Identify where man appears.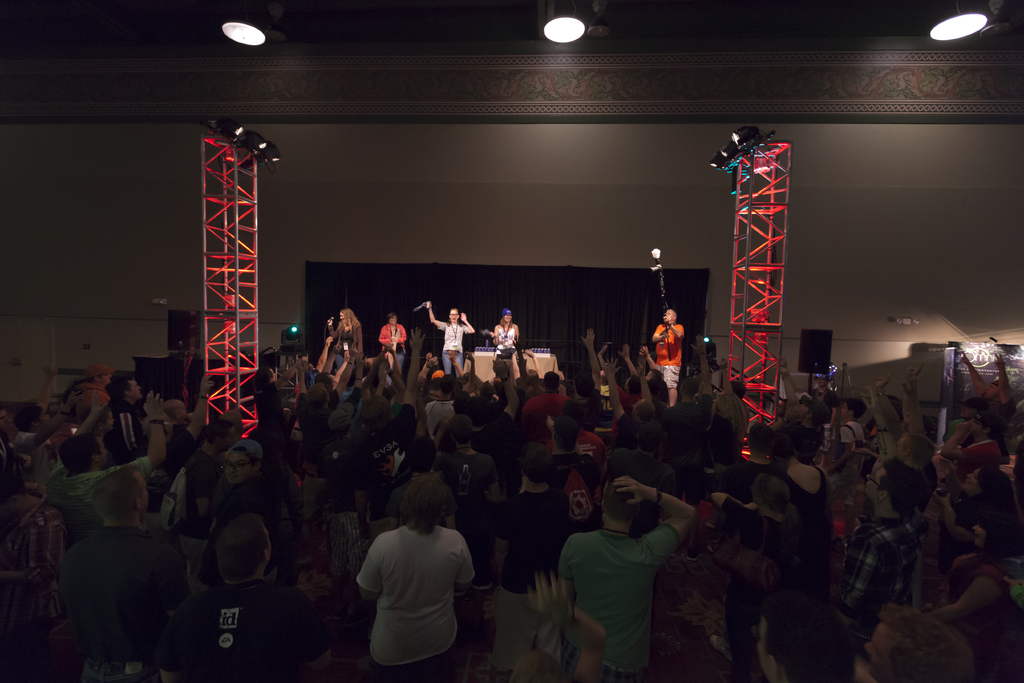
Appears at x1=426, y1=415, x2=496, y2=602.
